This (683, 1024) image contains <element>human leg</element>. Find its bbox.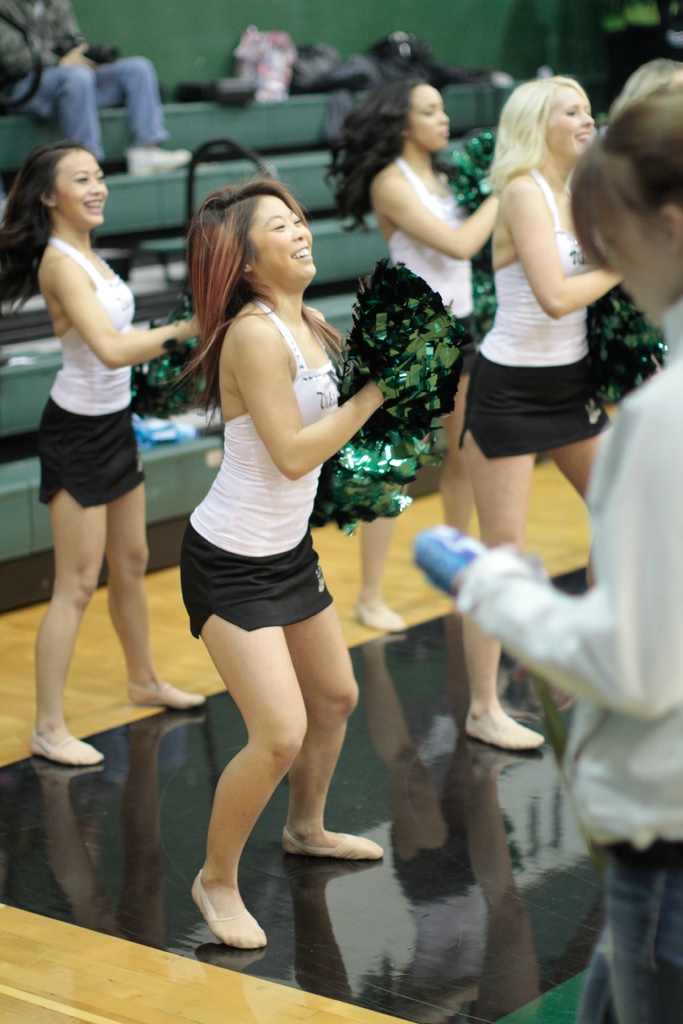
444 364 470 528.
